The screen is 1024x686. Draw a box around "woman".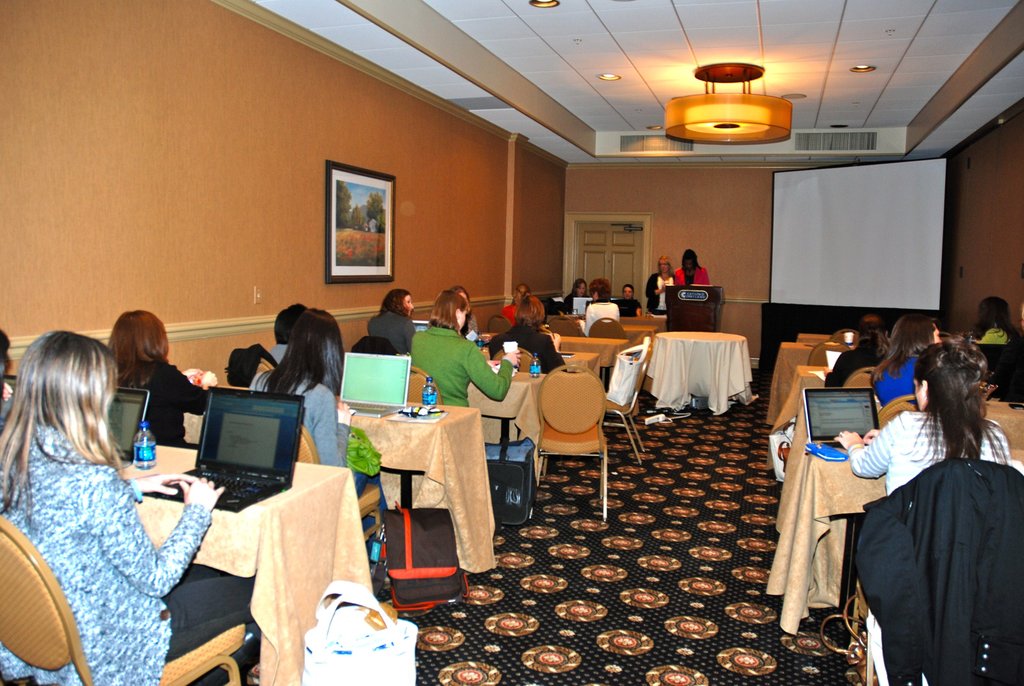
bbox(247, 297, 406, 567).
